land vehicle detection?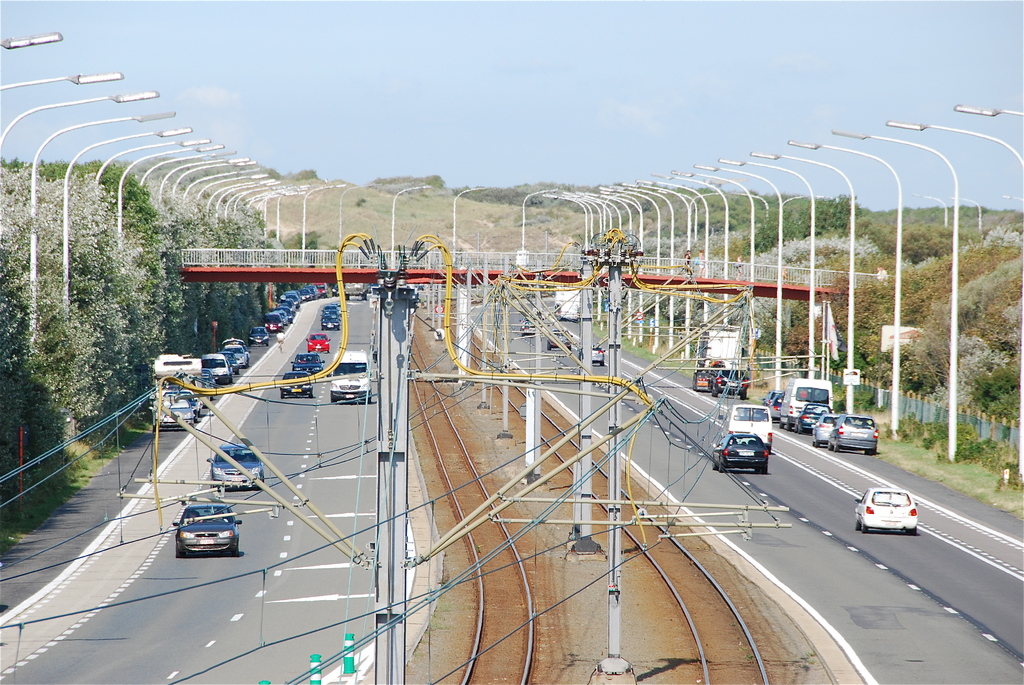
box=[518, 310, 544, 340]
